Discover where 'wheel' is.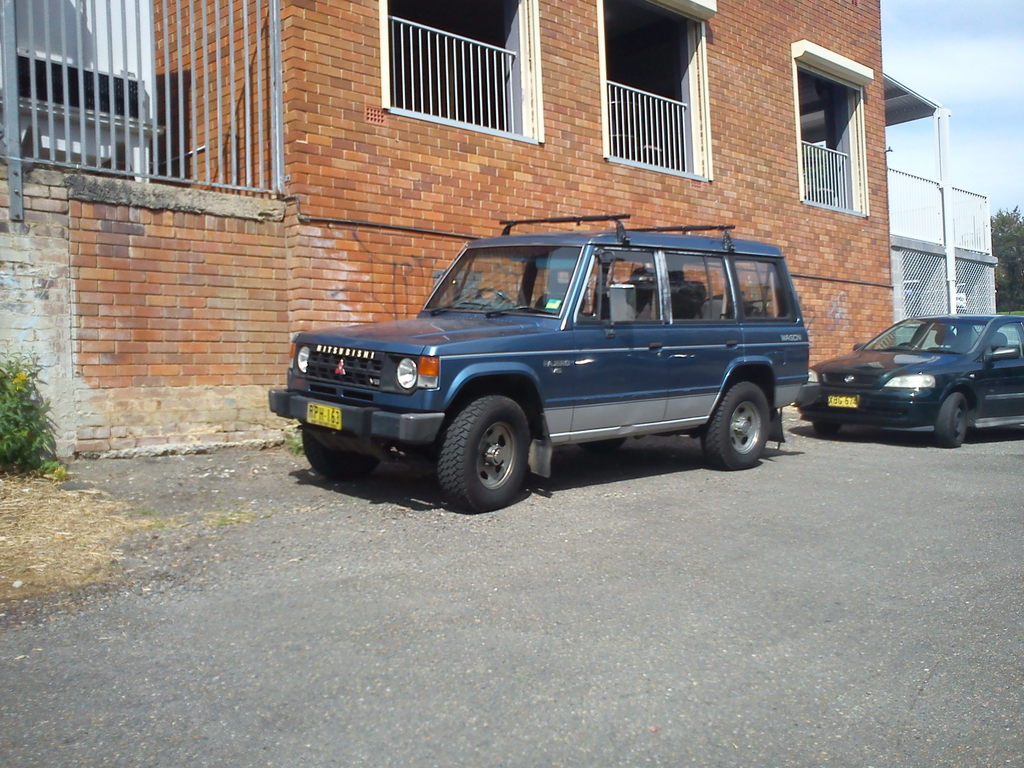
Discovered at BBox(810, 423, 841, 436).
